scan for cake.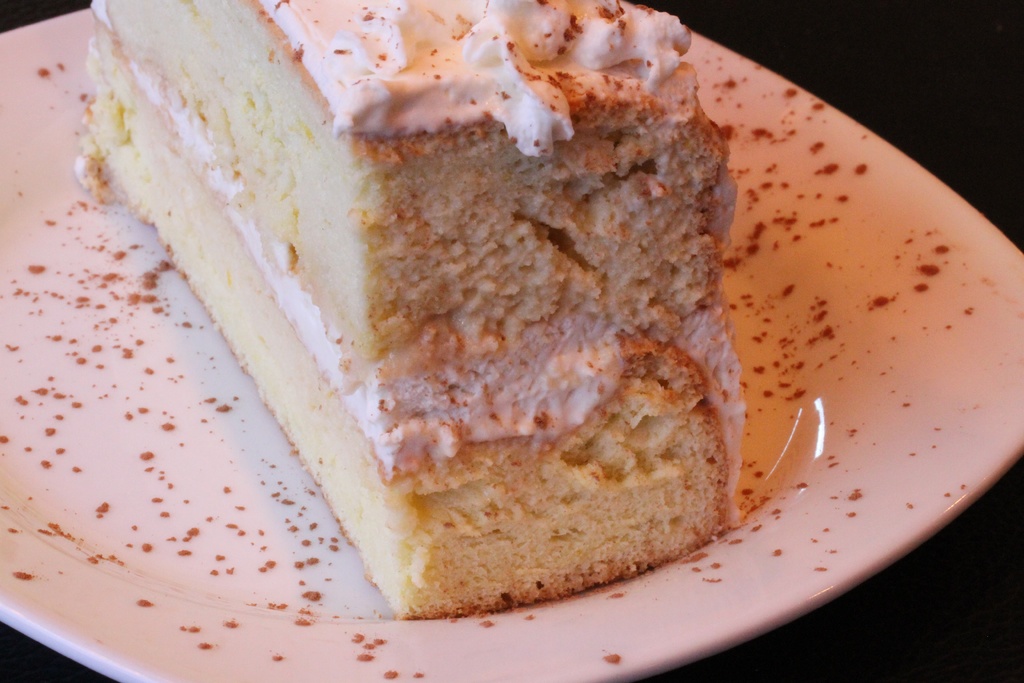
Scan result: crop(84, 0, 736, 620).
